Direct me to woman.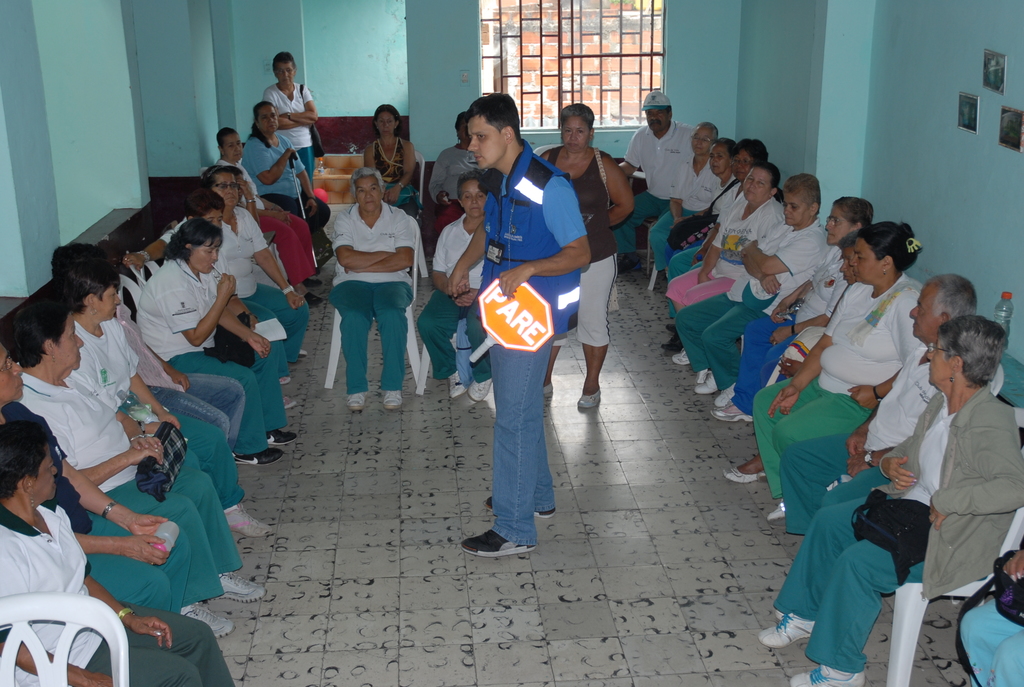
Direction: (left=668, top=138, right=771, bottom=317).
